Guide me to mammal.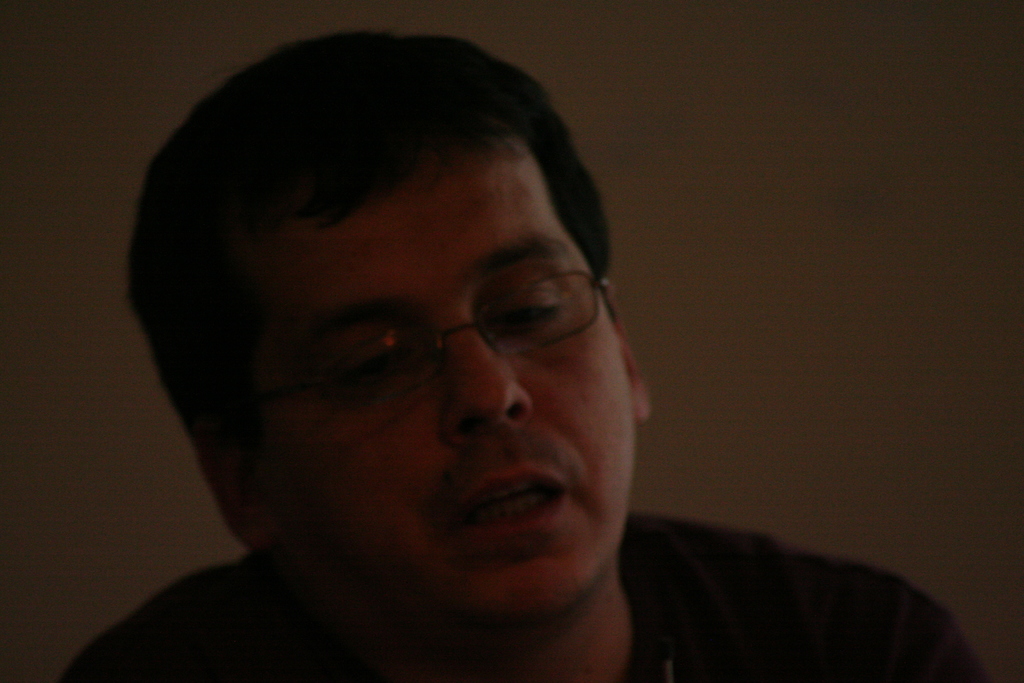
Guidance: locate(38, 40, 740, 682).
